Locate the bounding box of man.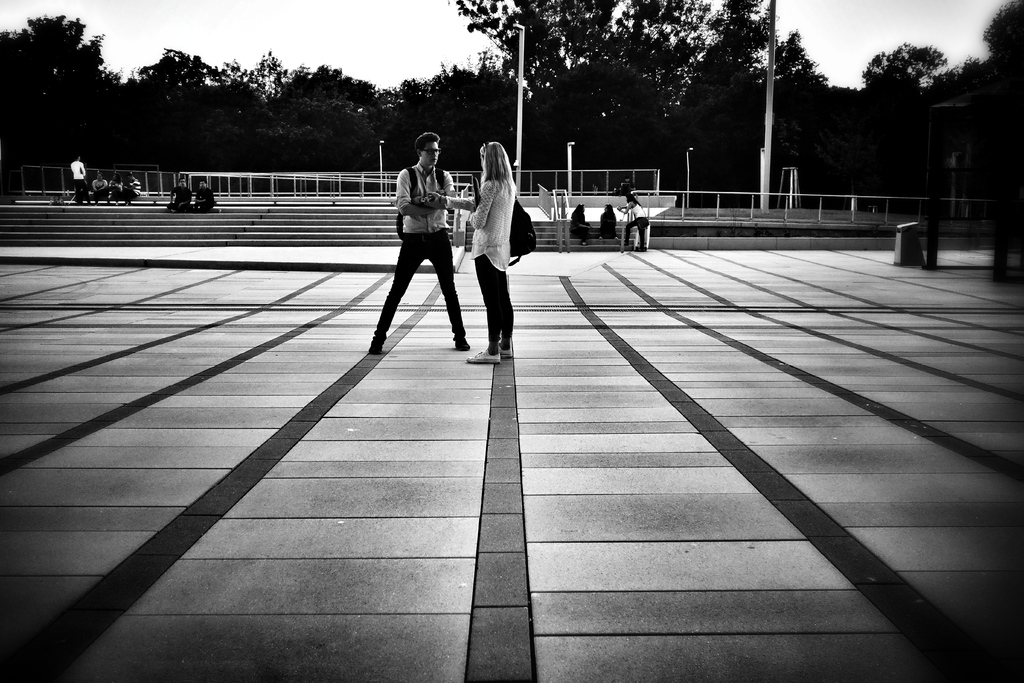
Bounding box: [124, 169, 138, 205].
